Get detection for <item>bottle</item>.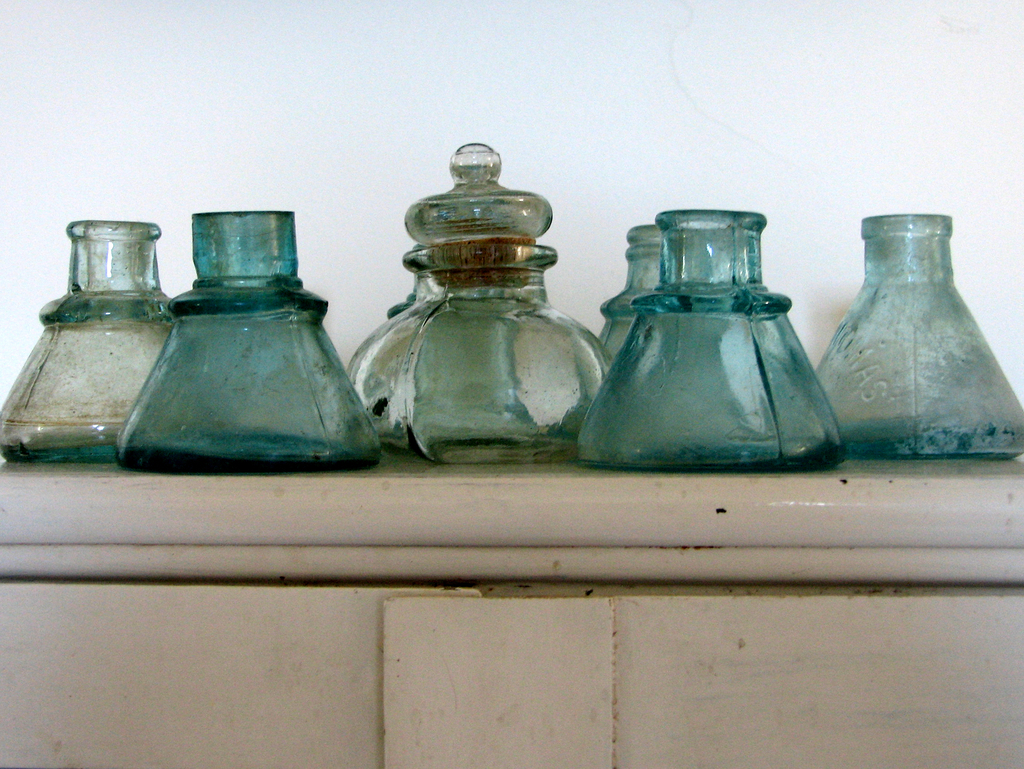
Detection: <box>599,227,662,363</box>.
